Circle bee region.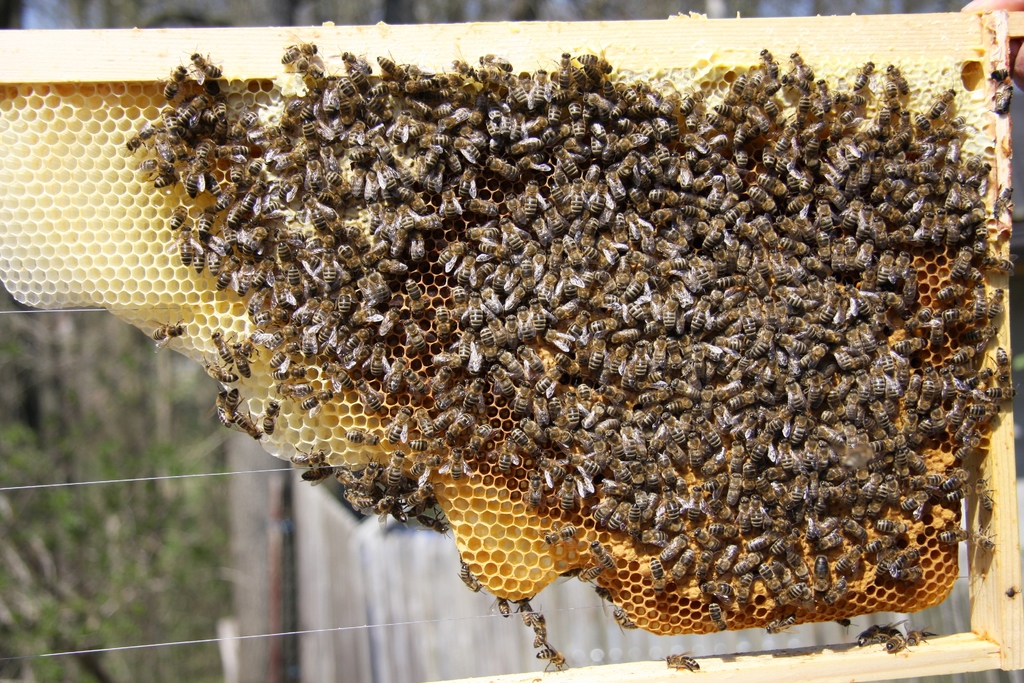
Region: (left=440, top=243, right=468, bottom=275).
